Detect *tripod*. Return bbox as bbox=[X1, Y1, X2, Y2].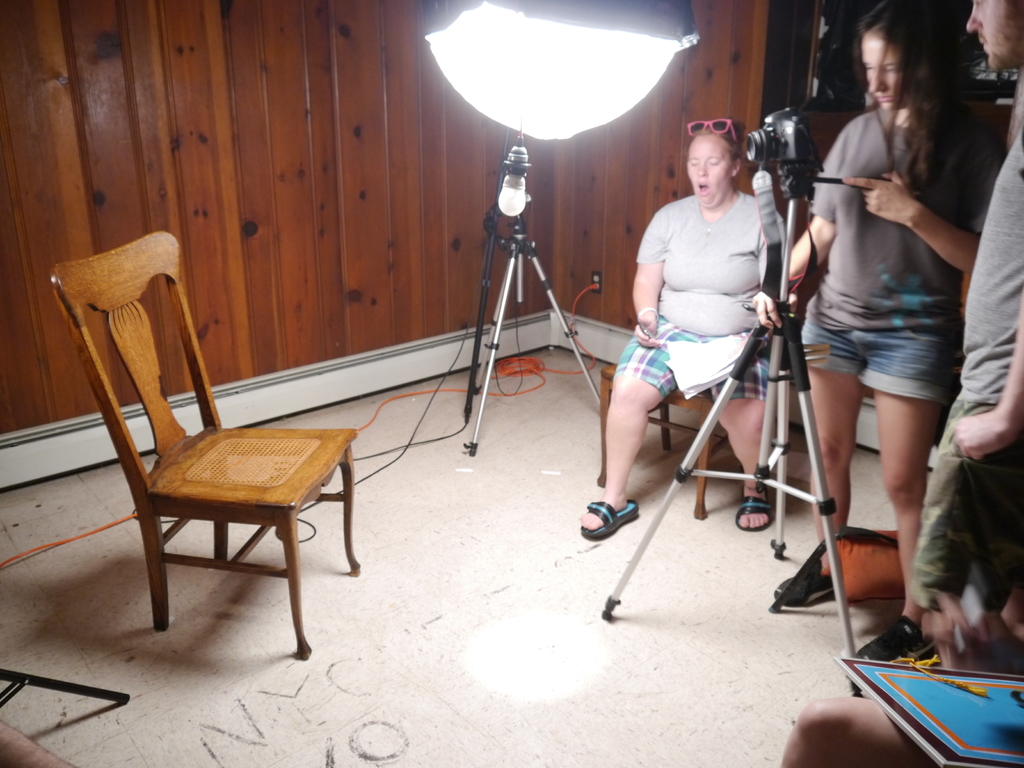
bbox=[462, 193, 604, 454].
